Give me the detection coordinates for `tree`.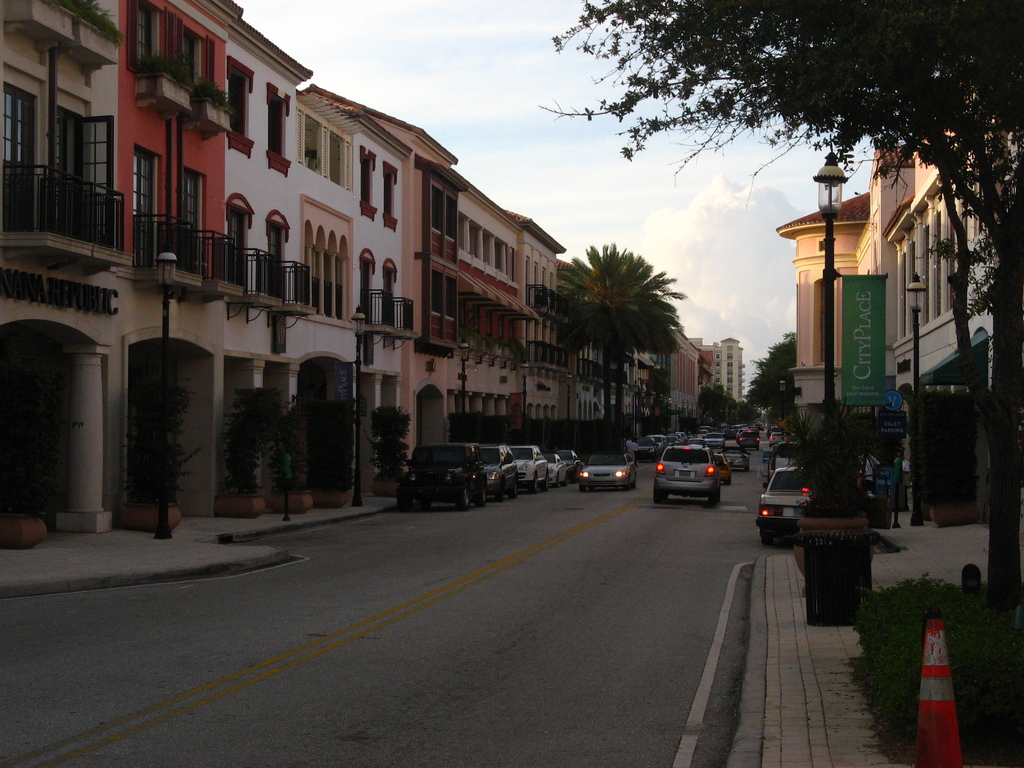
BBox(374, 404, 418, 491).
